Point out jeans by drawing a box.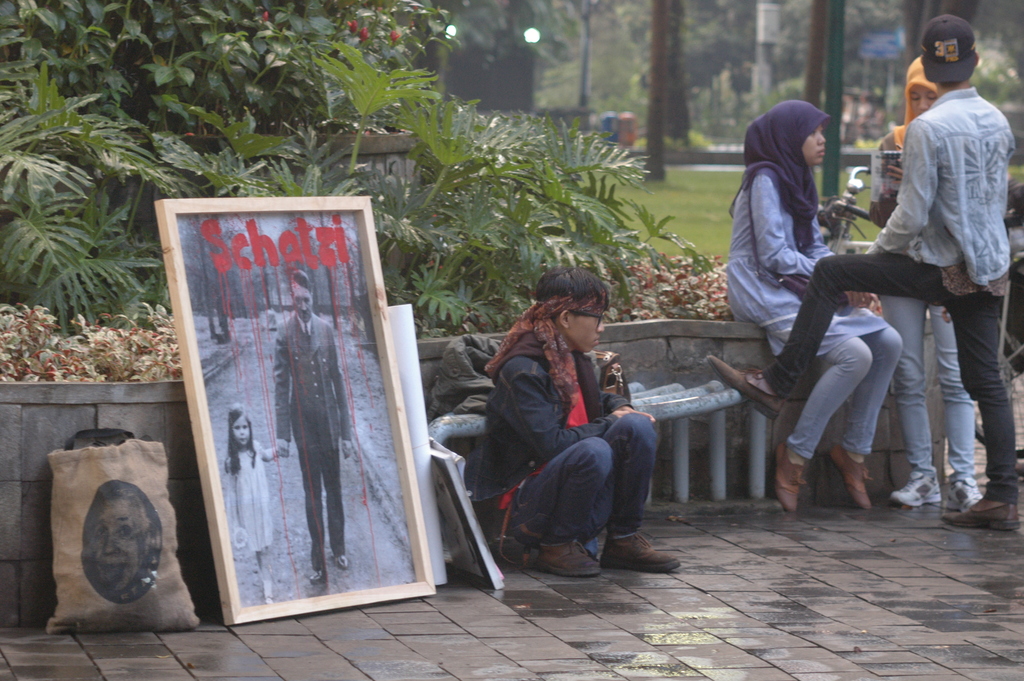
<bbox>764, 255, 1017, 505</bbox>.
